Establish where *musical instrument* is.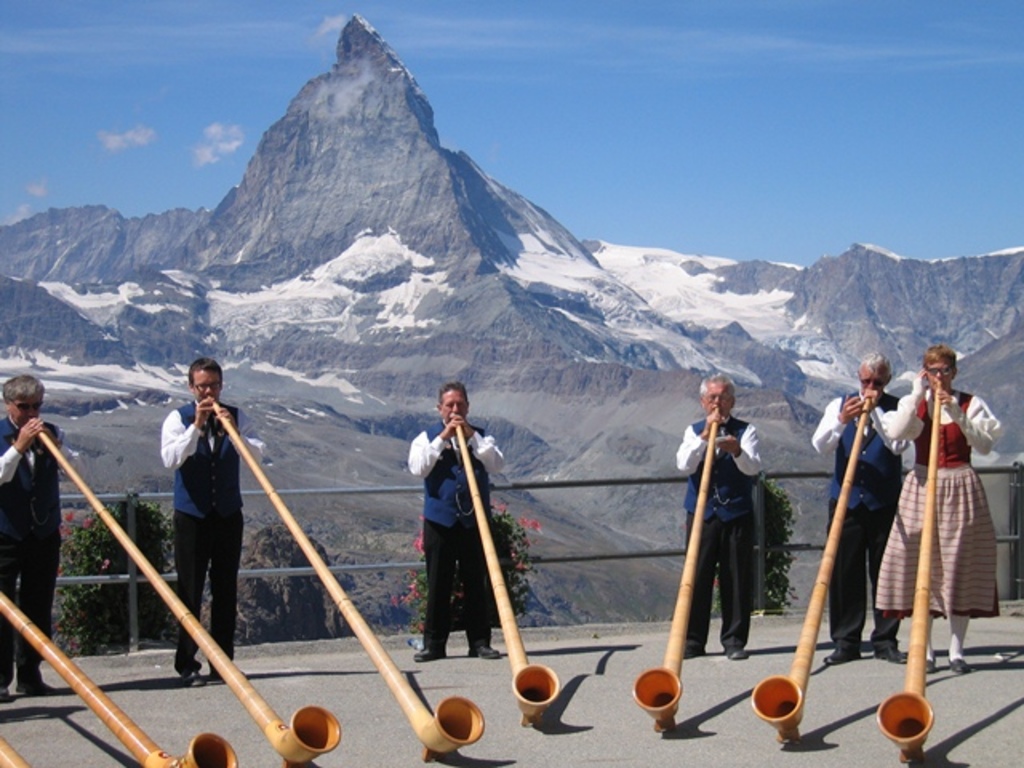
Established at 0, 741, 22, 766.
